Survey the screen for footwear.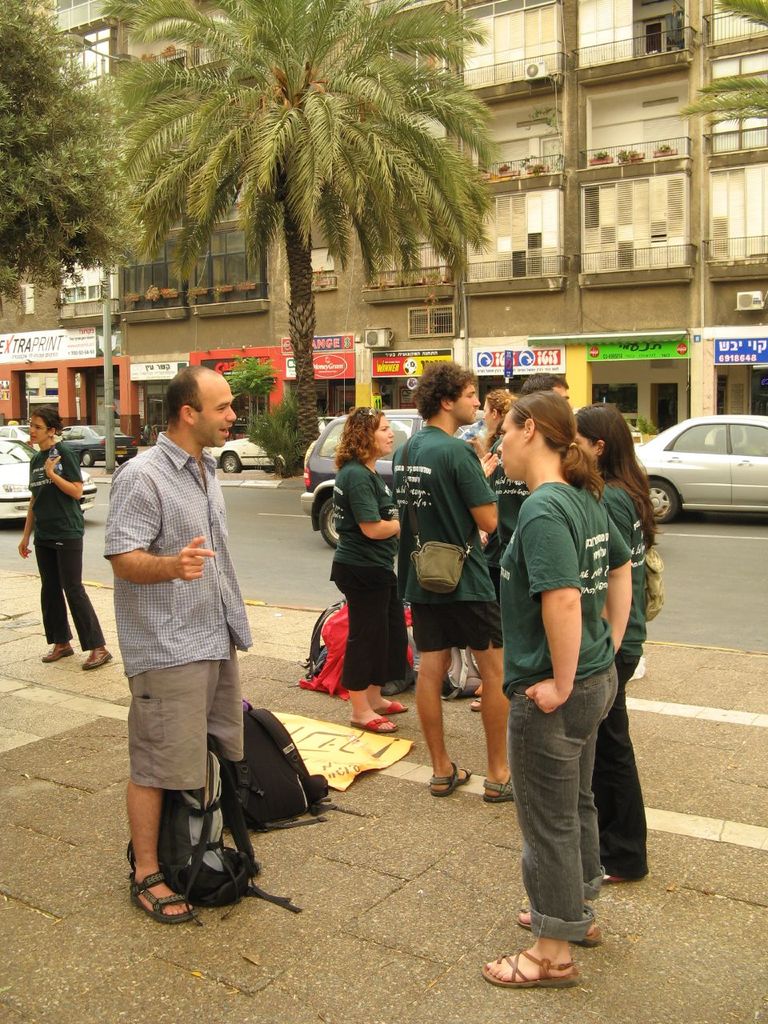
Survey found: <bbox>79, 646, 112, 670</bbox>.
